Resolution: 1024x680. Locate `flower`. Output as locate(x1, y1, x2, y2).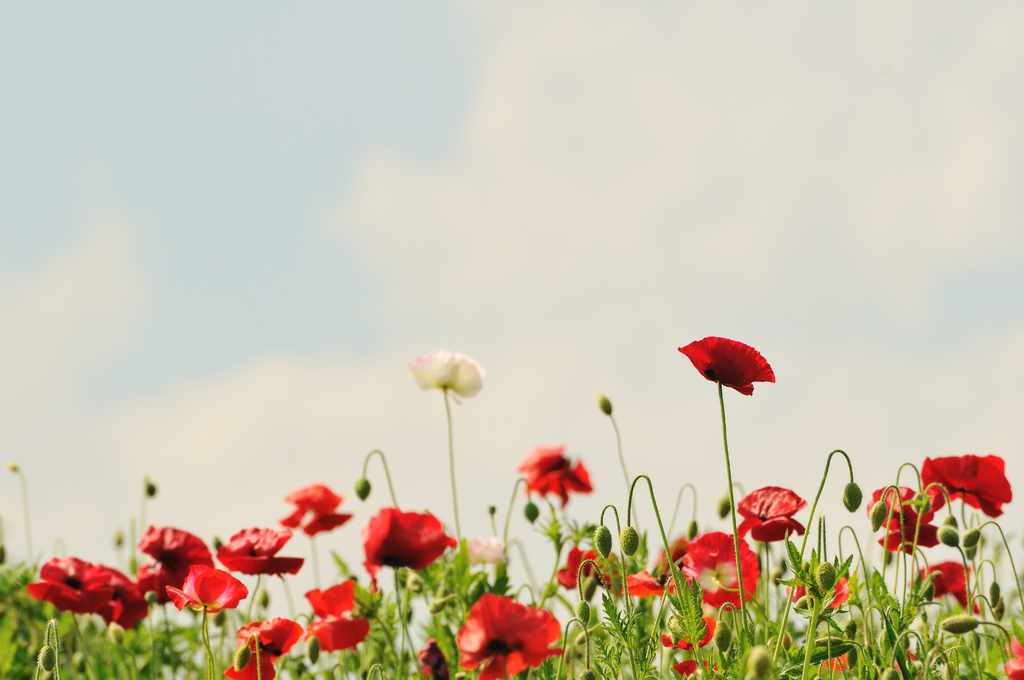
locate(623, 567, 686, 596).
